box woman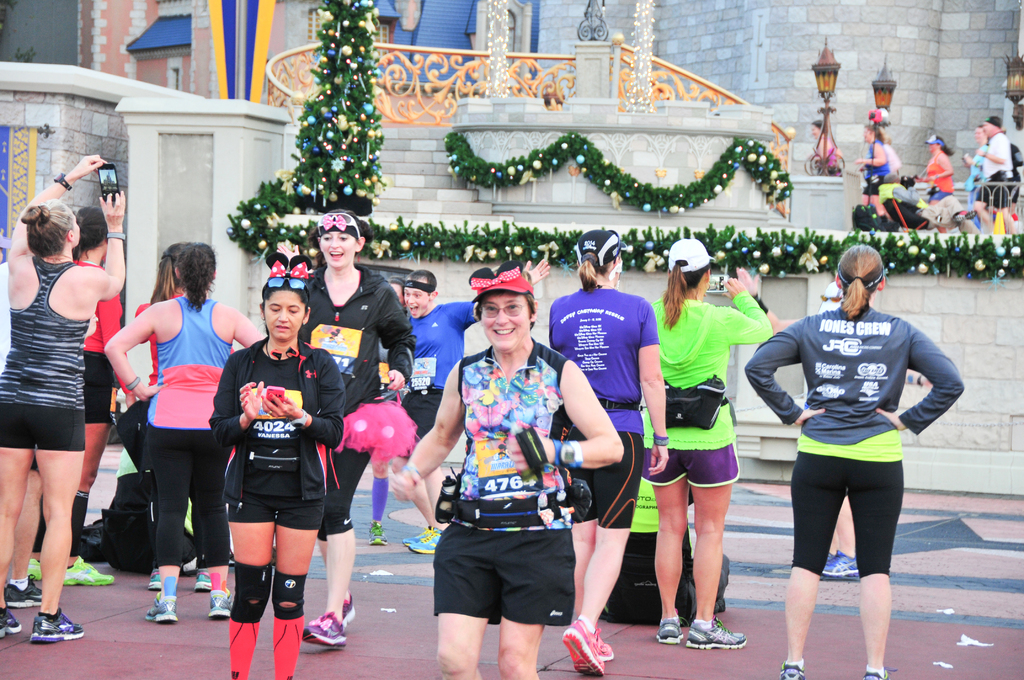
bbox=[277, 205, 419, 644]
